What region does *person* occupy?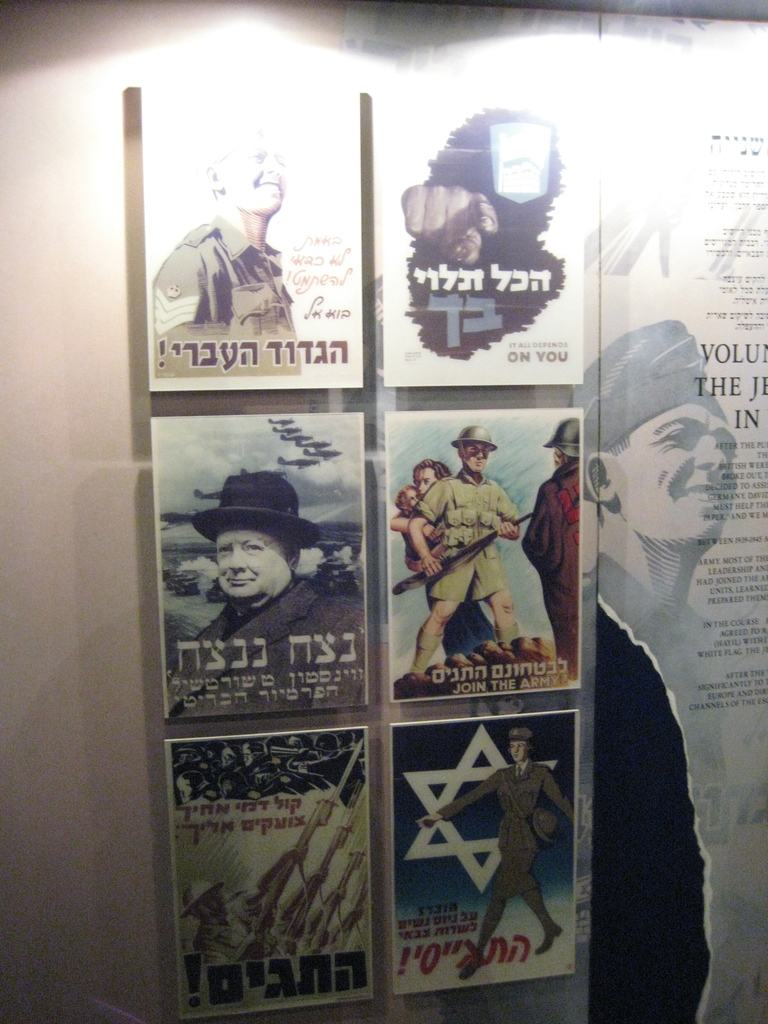
Rect(418, 732, 572, 979).
